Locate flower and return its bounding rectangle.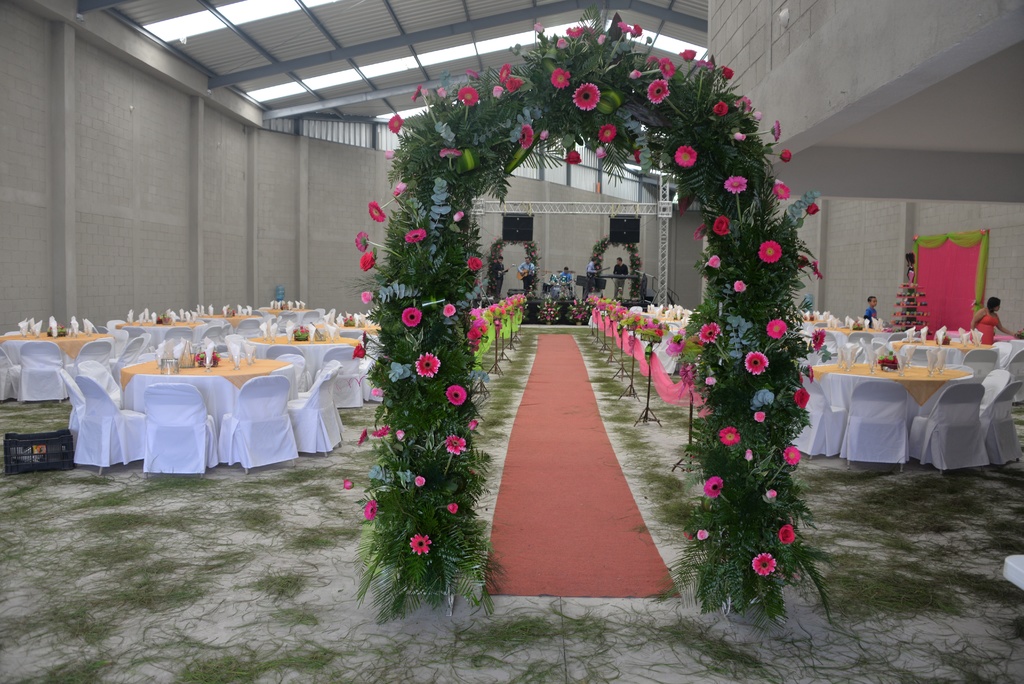
371, 387, 385, 397.
